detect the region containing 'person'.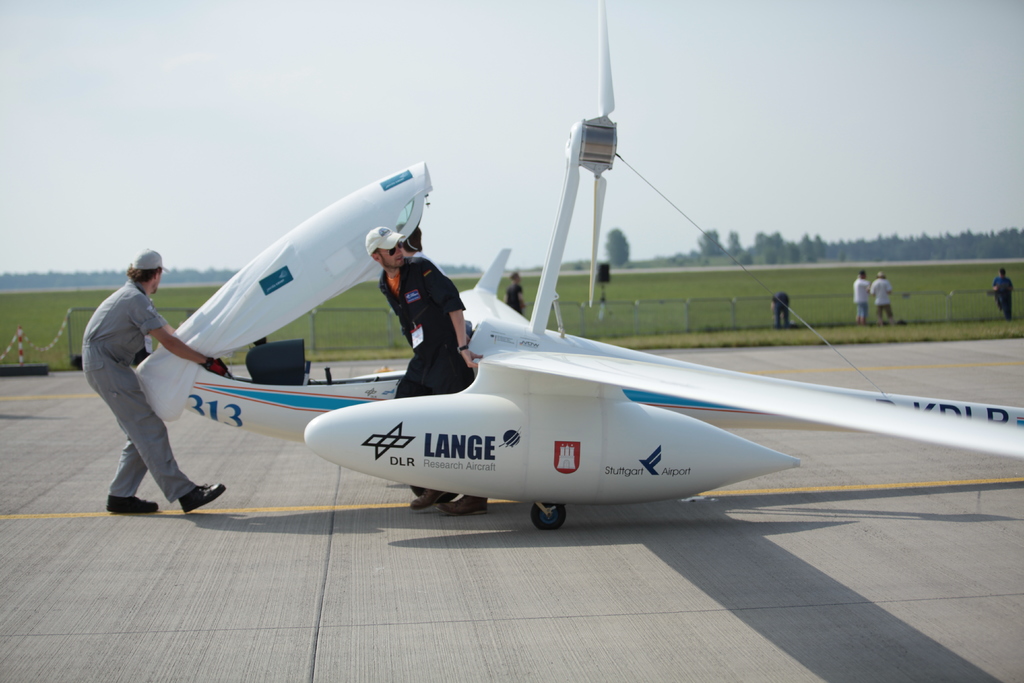
region(365, 229, 477, 516).
